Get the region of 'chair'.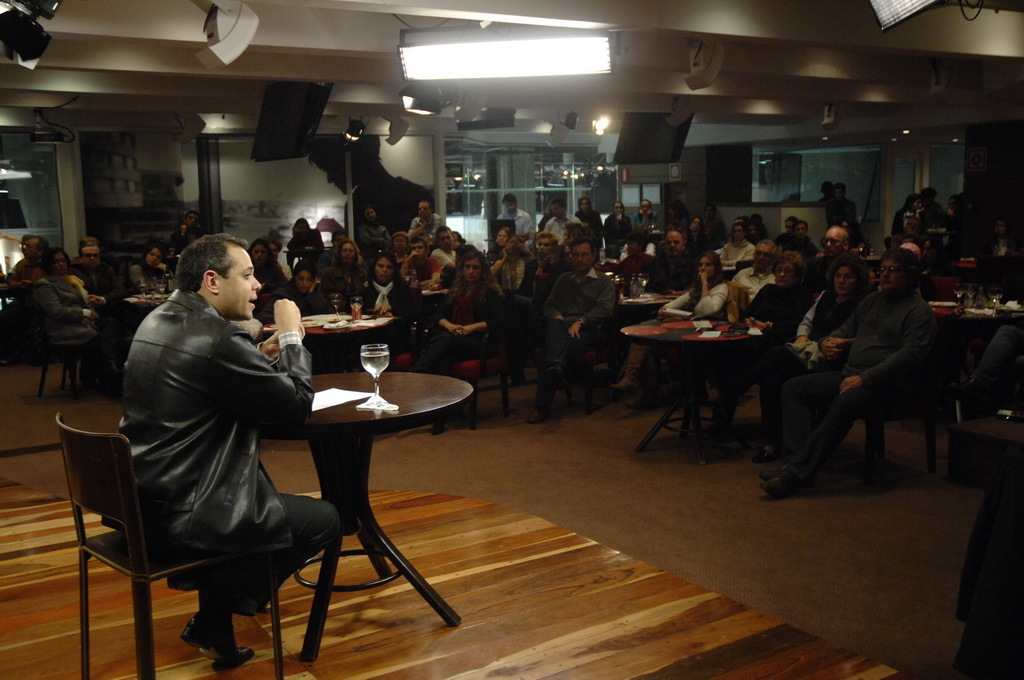
bbox=[385, 300, 430, 373].
